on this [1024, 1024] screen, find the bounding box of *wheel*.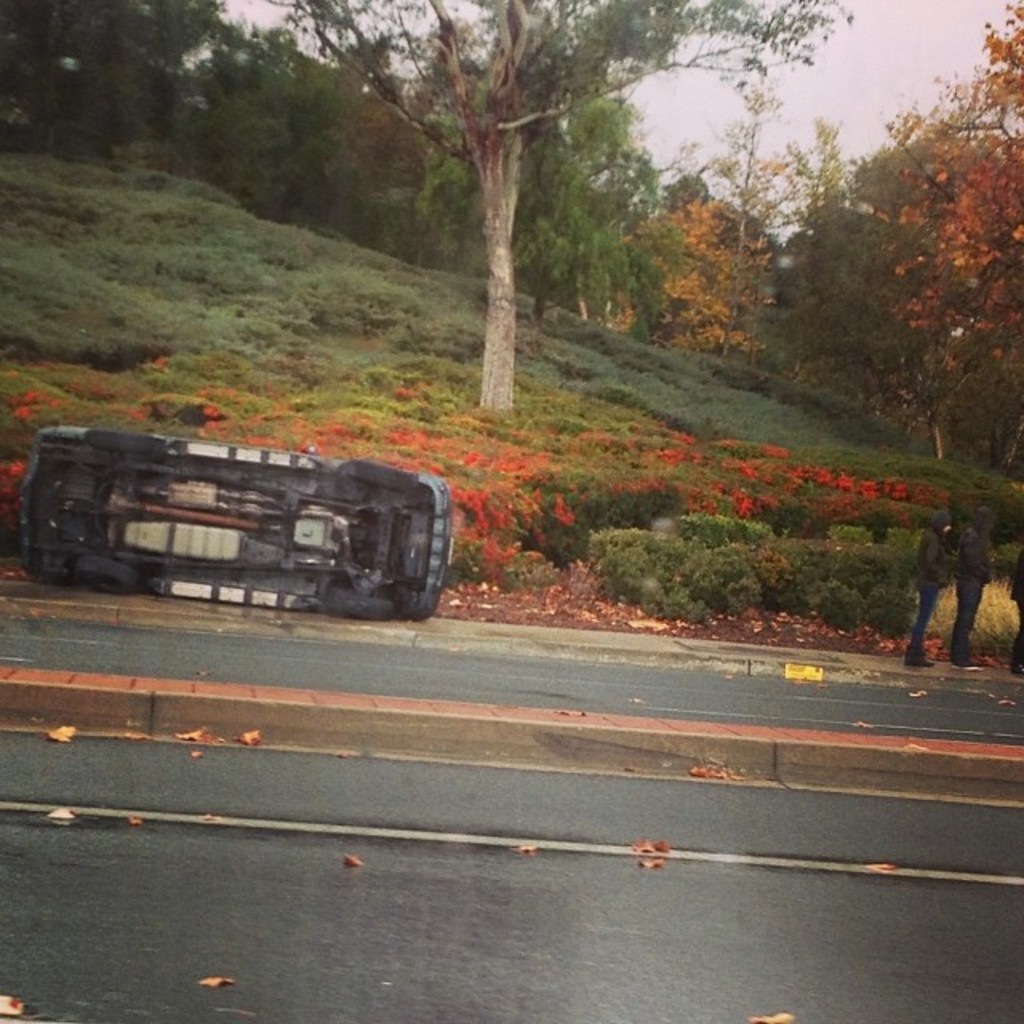
Bounding box: bbox(328, 587, 395, 622).
